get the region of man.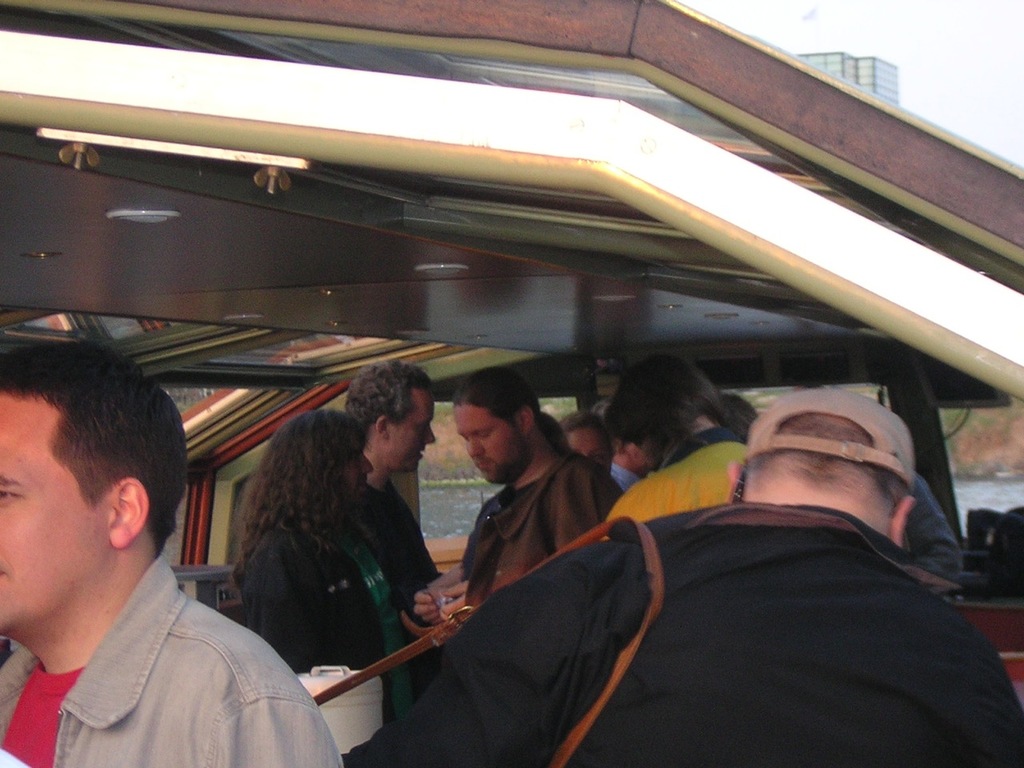
[x1=415, y1=374, x2=625, y2=624].
